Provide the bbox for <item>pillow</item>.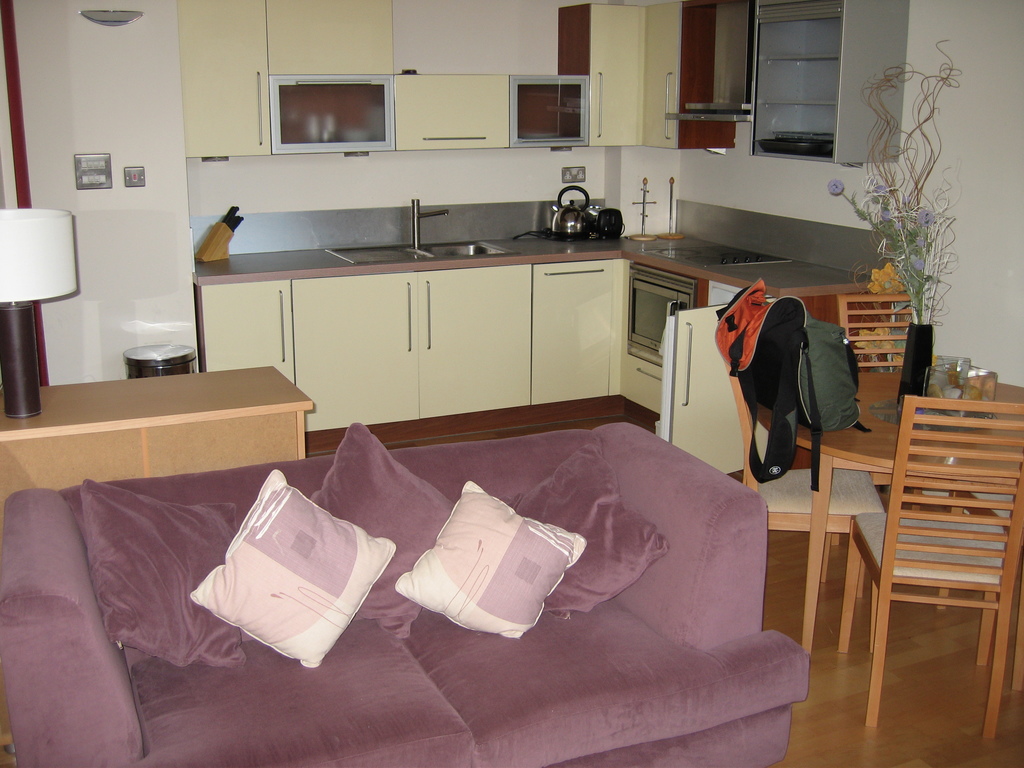
rect(505, 438, 674, 621).
